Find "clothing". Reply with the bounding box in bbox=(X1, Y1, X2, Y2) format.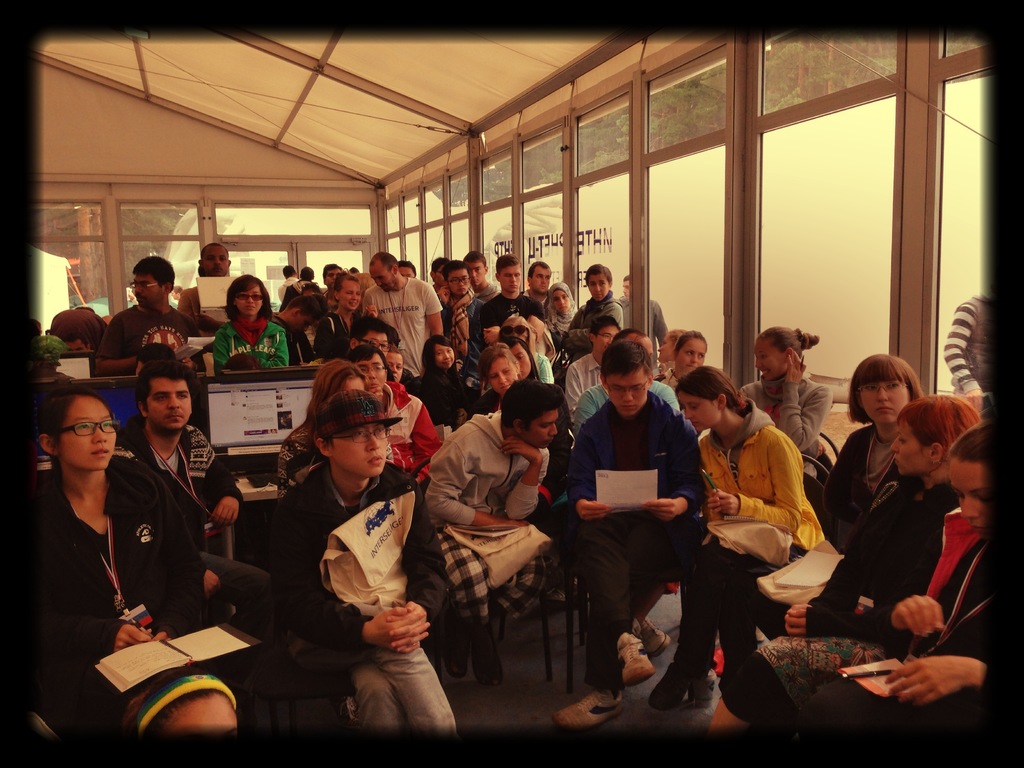
bbox=(315, 305, 369, 364).
